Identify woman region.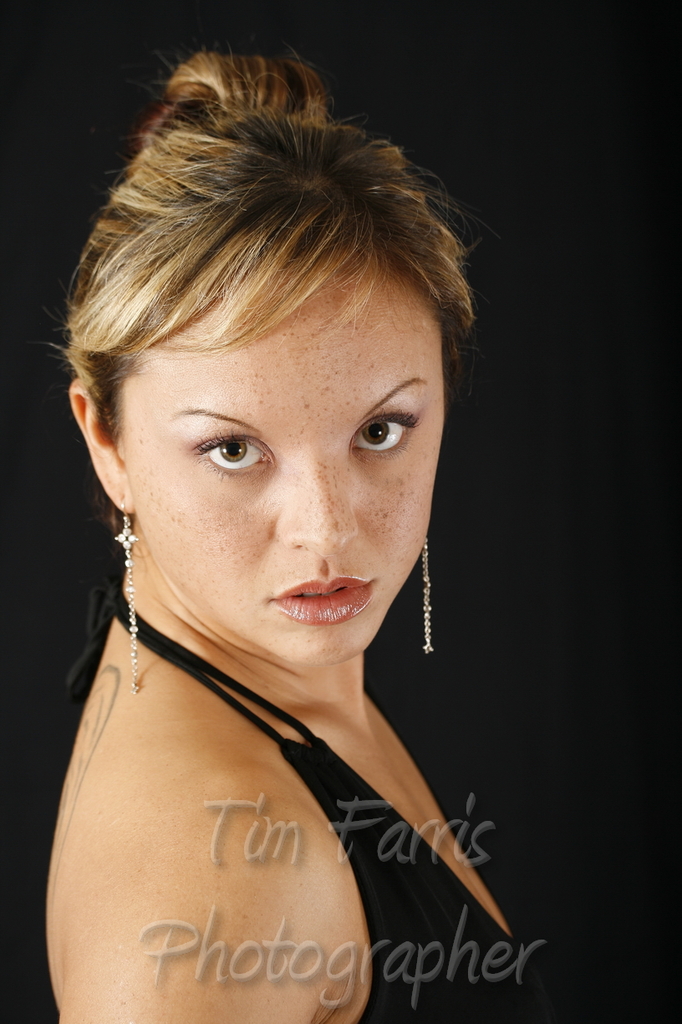
Region: x1=37 y1=53 x2=538 y2=1023.
